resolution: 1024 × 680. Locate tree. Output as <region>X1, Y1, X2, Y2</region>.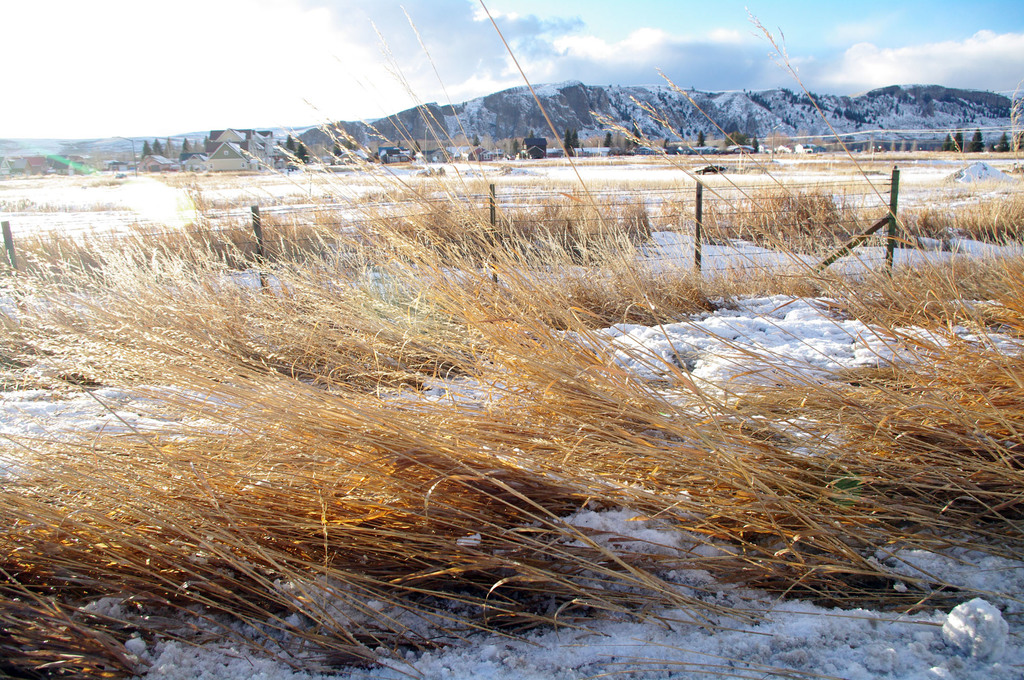
<region>943, 134, 953, 154</region>.
